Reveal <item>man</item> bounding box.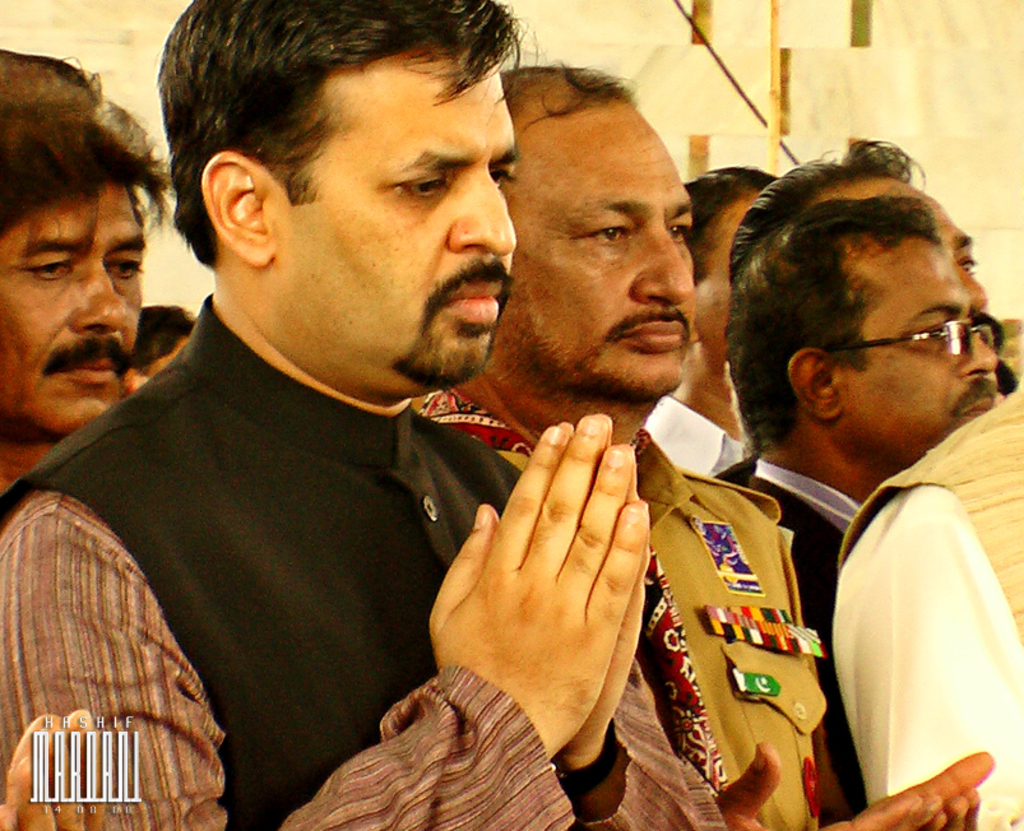
Revealed: [left=706, top=184, right=997, bottom=828].
